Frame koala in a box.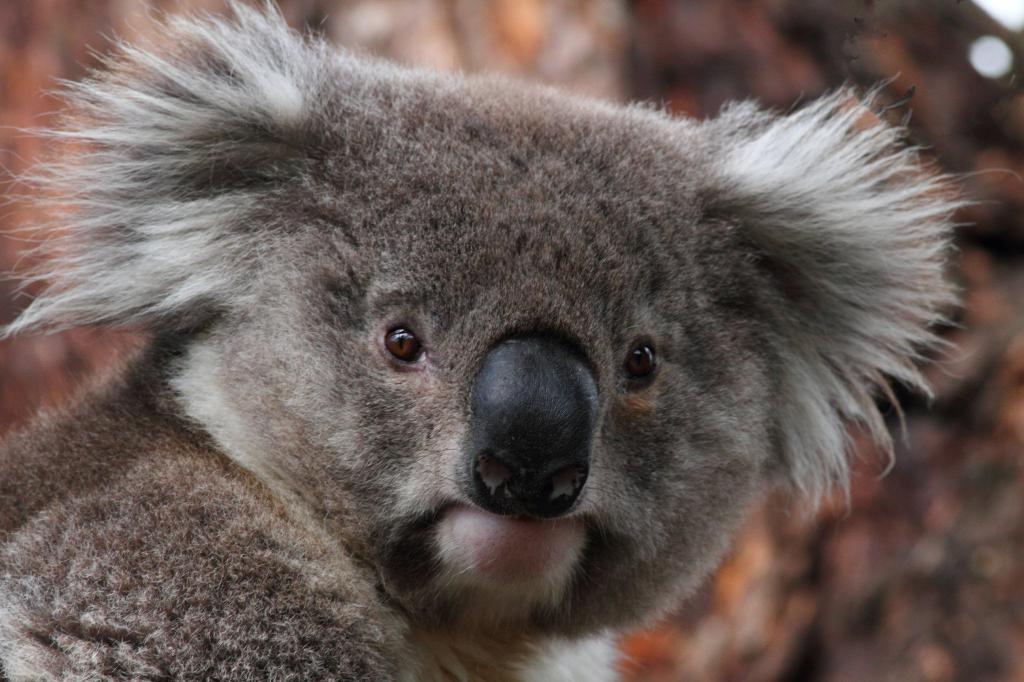
crop(0, 0, 979, 681).
